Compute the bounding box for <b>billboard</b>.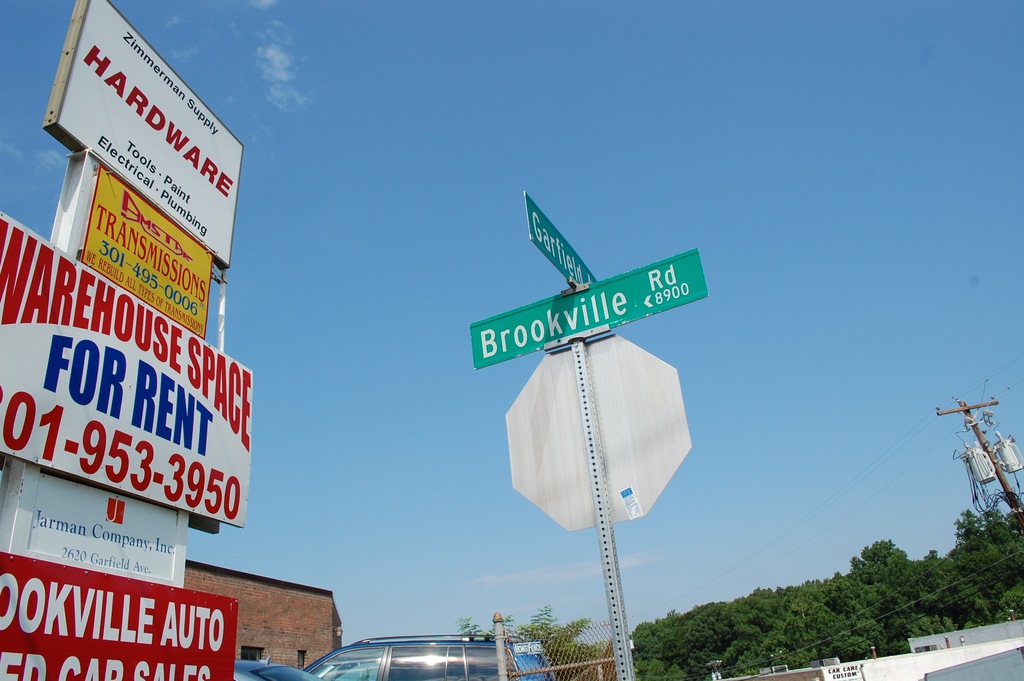
[52, 0, 243, 267].
